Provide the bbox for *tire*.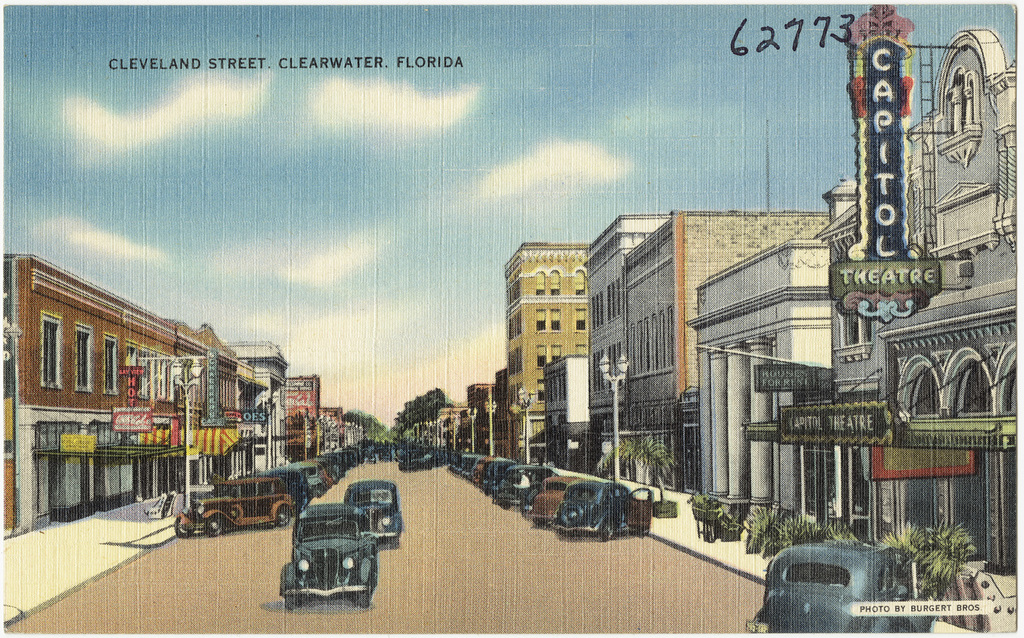
x1=284, y1=596, x2=297, y2=610.
